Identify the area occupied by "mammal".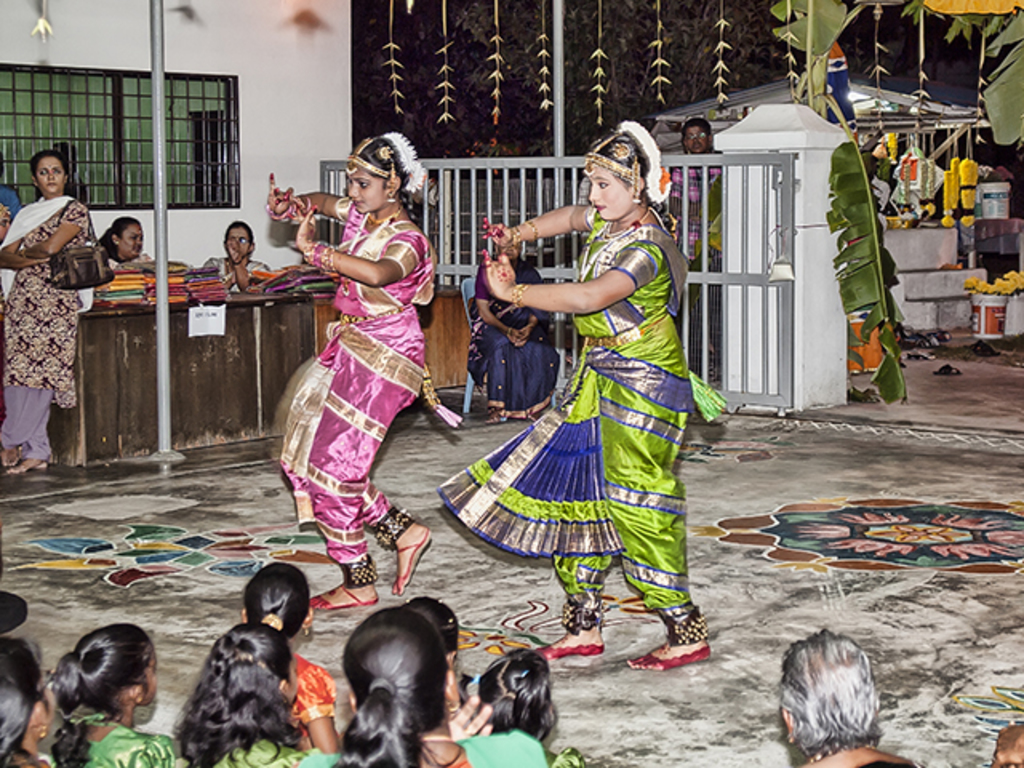
Area: 50,622,171,766.
